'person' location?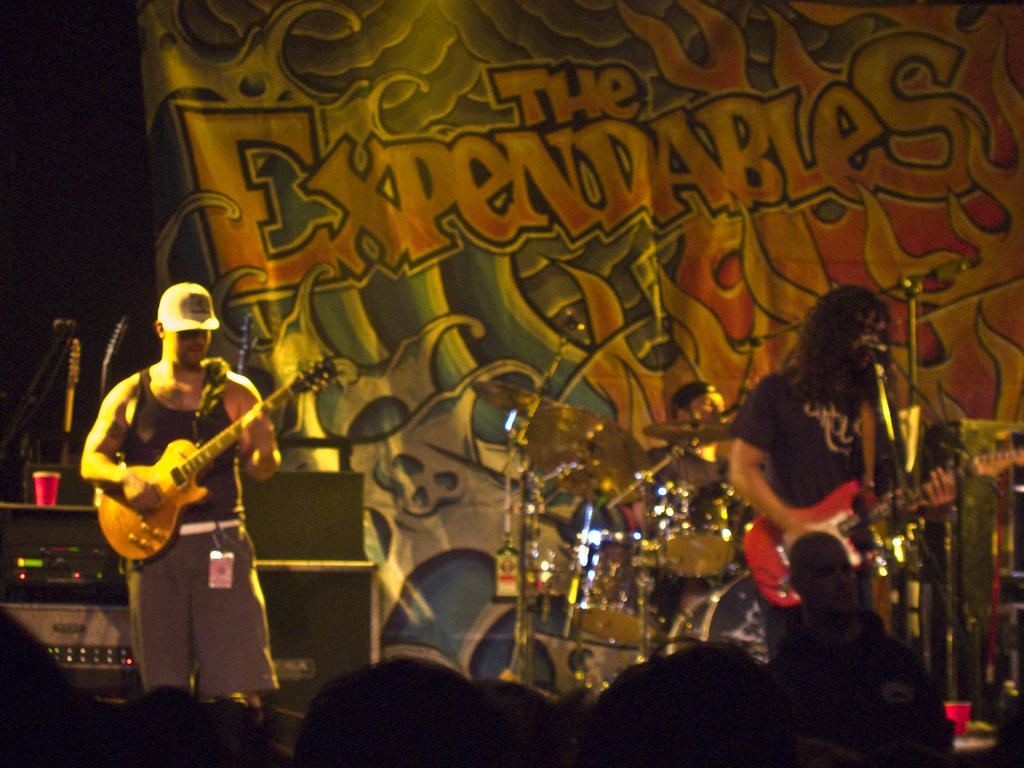
box=[729, 284, 959, 663]
